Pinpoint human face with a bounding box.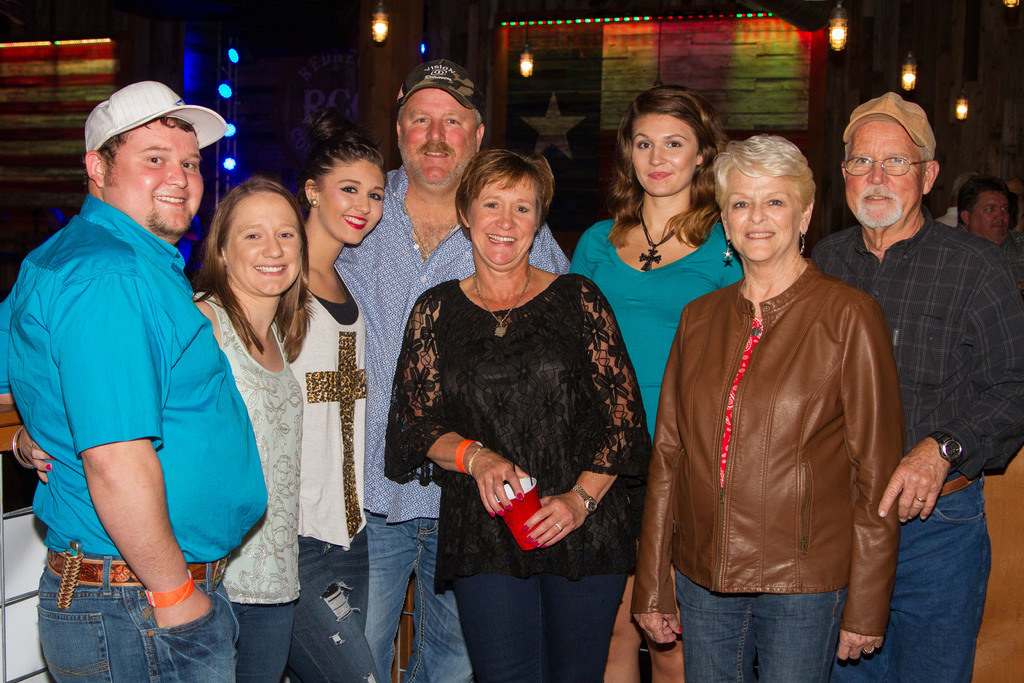
<region>970, 192, 1009, 238</region>.
